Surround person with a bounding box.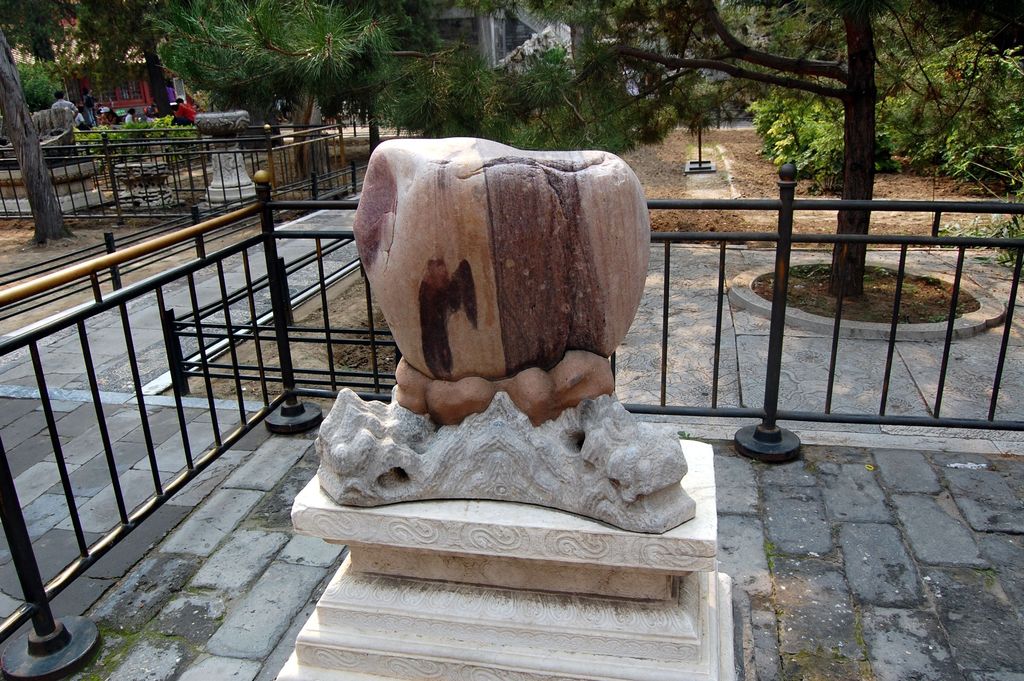
<box>81,85,95,128</box>.
